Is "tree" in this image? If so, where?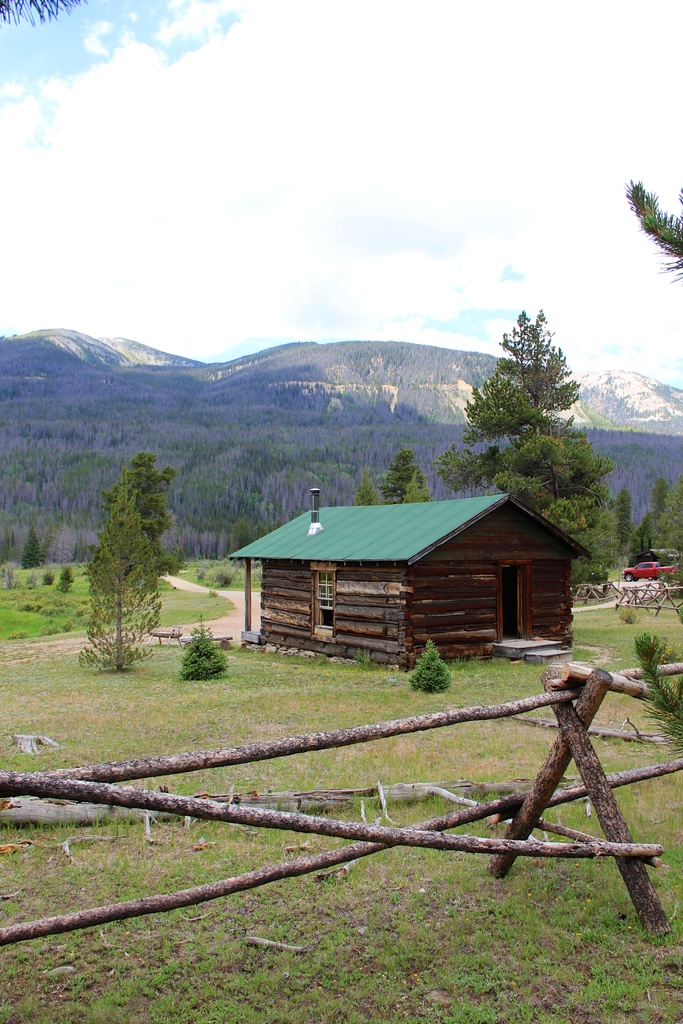
Yes, at 92 454 183 595.
